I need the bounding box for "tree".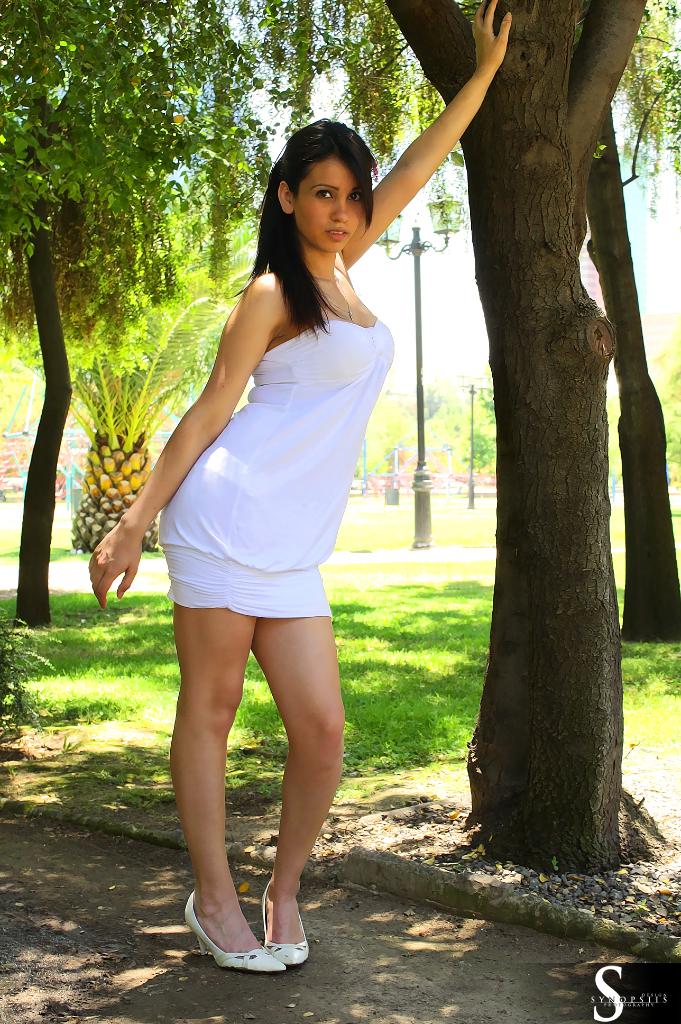
Here it is: bbox=(11, 161, 285, 557).
